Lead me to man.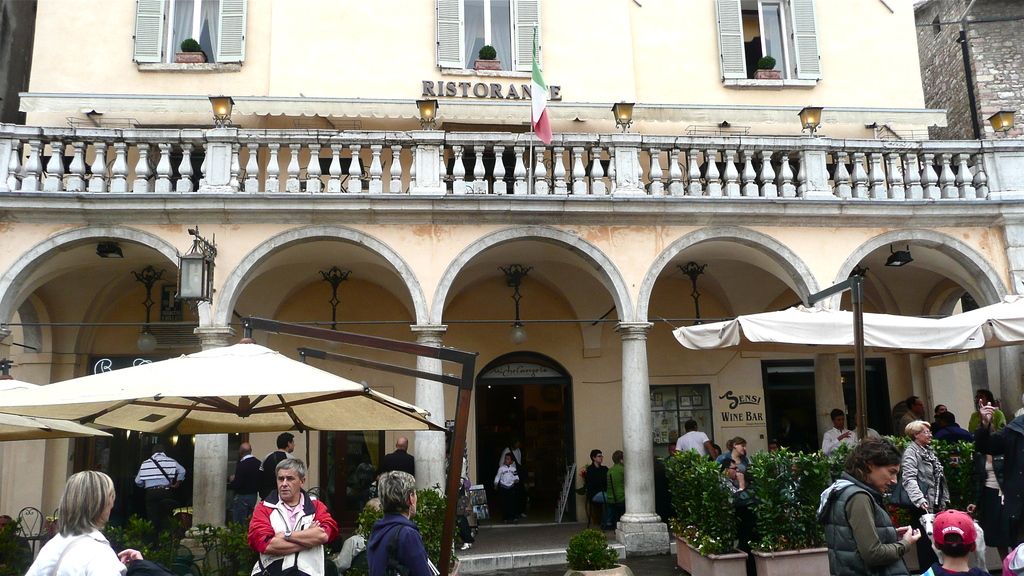
Lead to <region>814, 402, 861, 467</region>.
